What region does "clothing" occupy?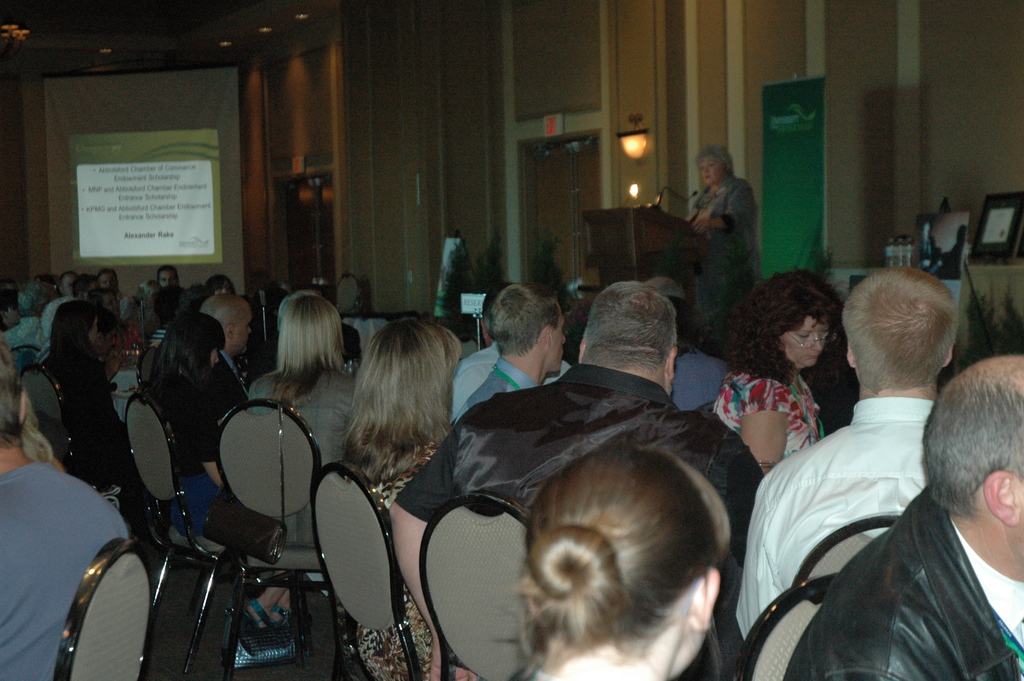
[left=786, top=470, right=1023, bottom=678].
